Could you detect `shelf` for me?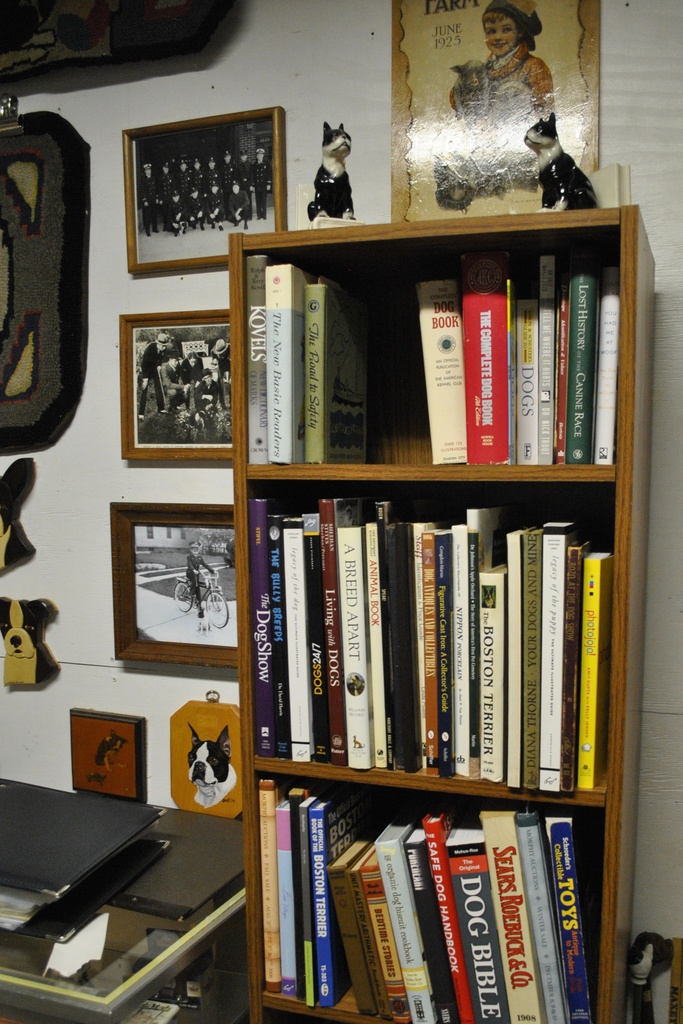
Detection result: <box>227,202,659,1023</box>.
